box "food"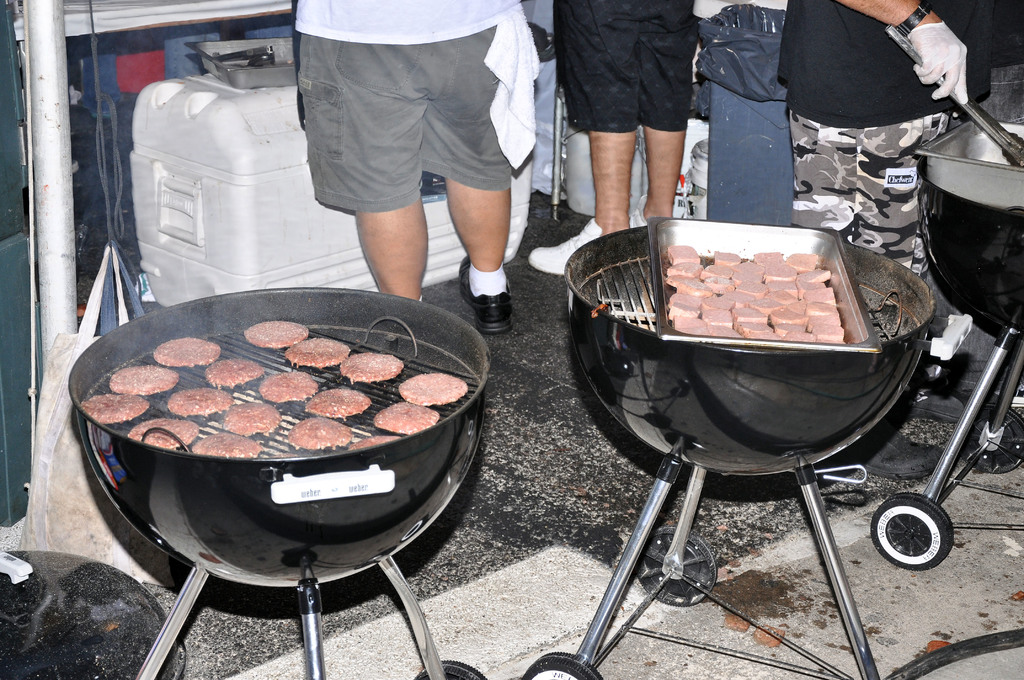
241:318:308:346
